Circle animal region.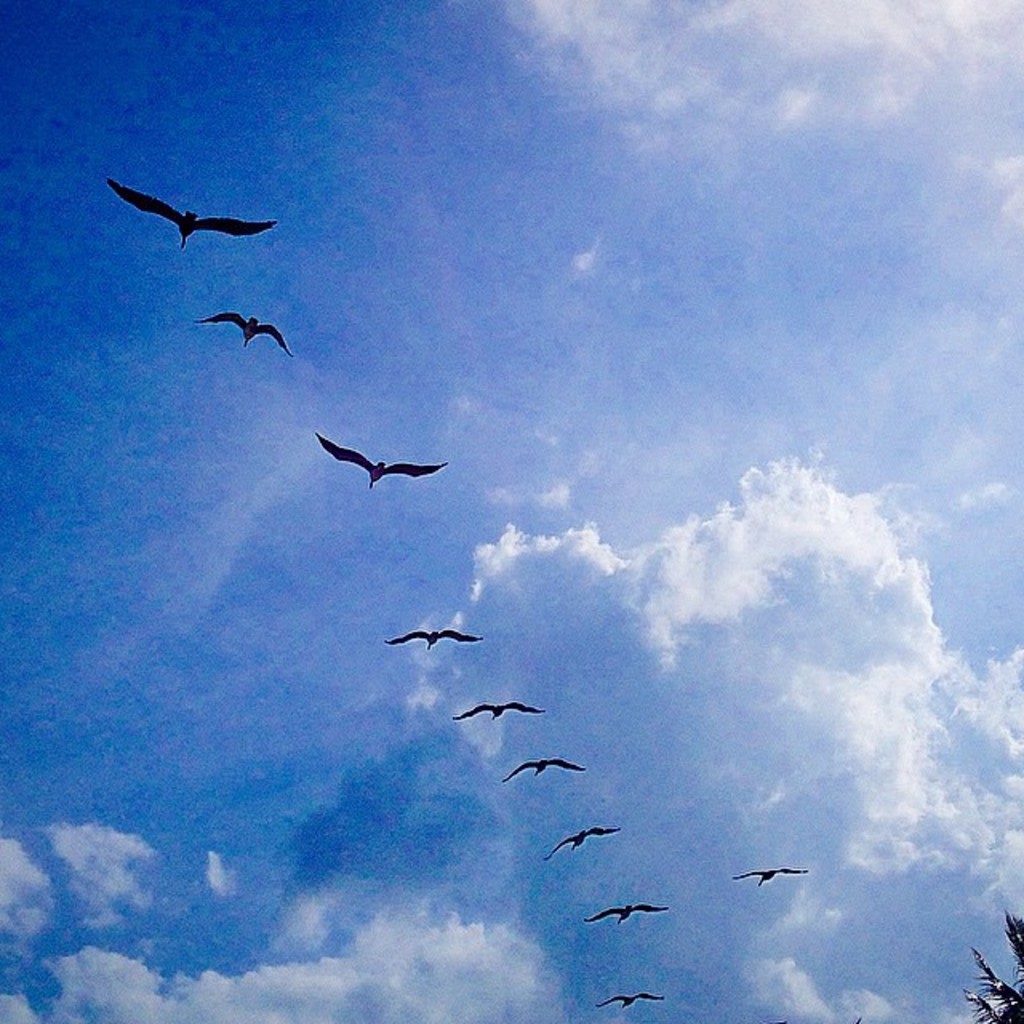
Region: l=589, t=907, r=672, b=923.
